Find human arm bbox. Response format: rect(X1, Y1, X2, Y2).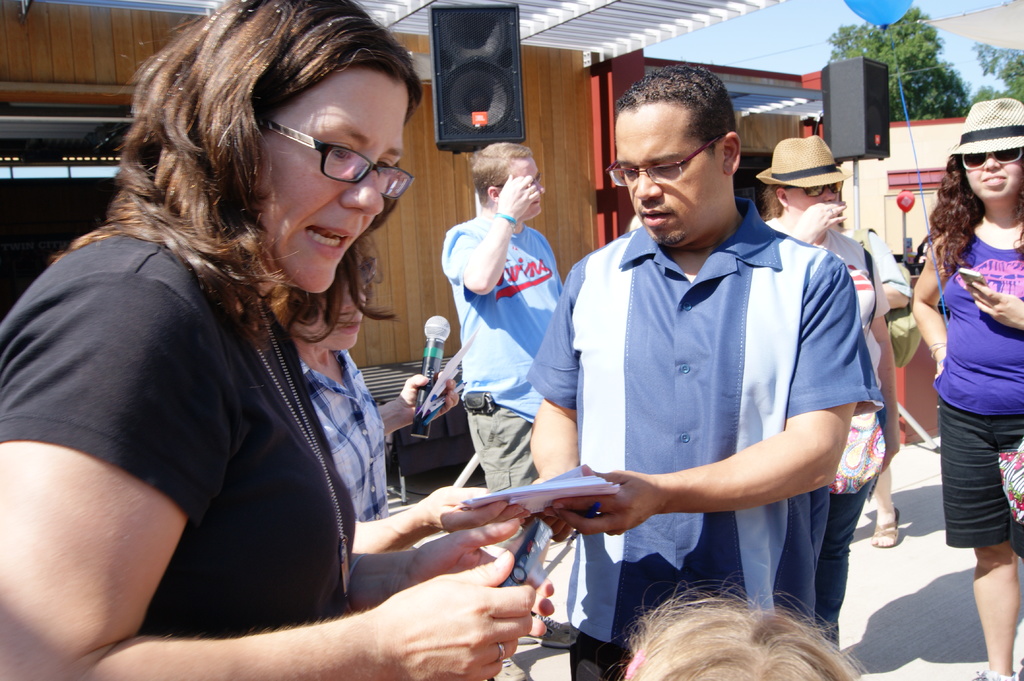
rect(533, 294, 593, 529).
